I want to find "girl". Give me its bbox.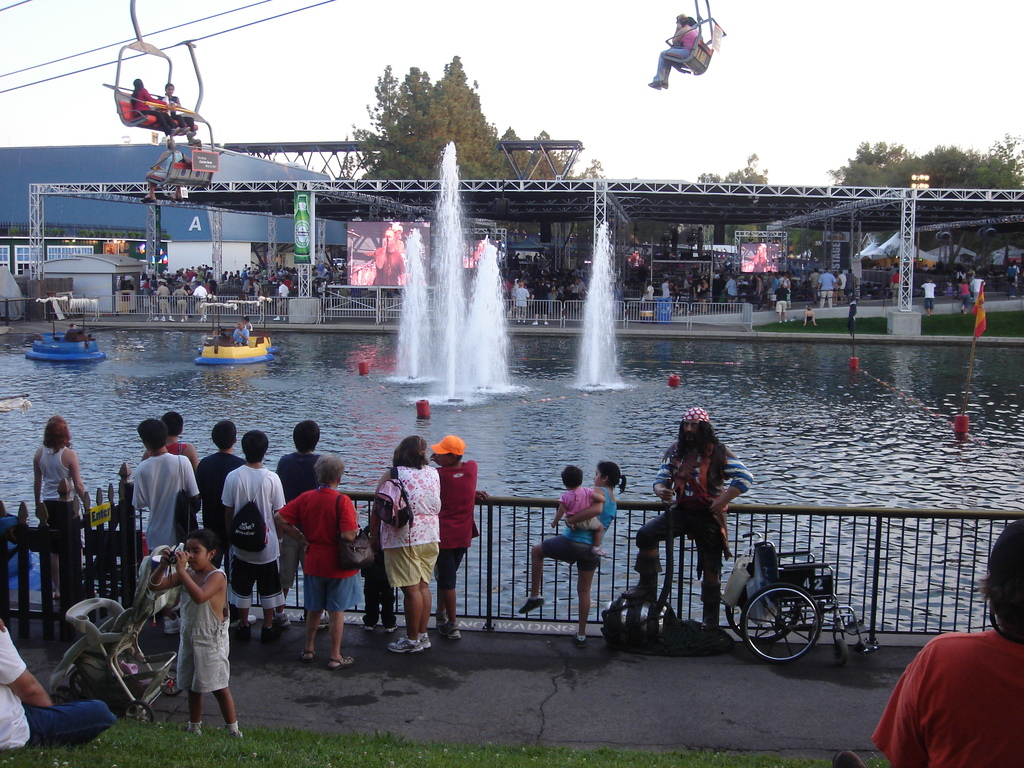
[148,527,243,737].
